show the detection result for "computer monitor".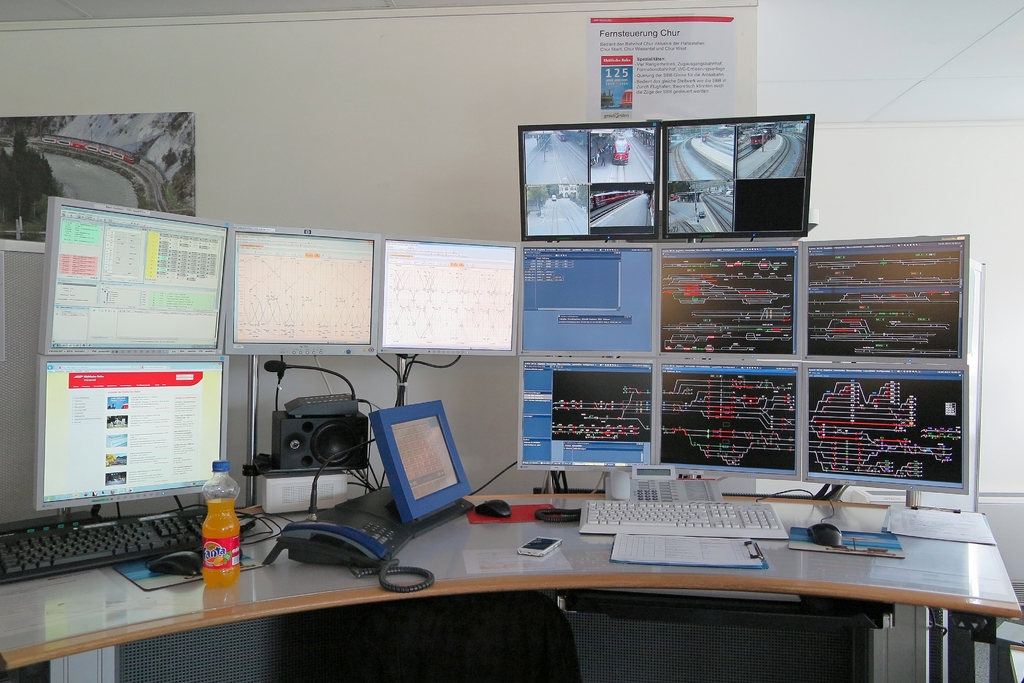
box(662, 108, 814, 239).
